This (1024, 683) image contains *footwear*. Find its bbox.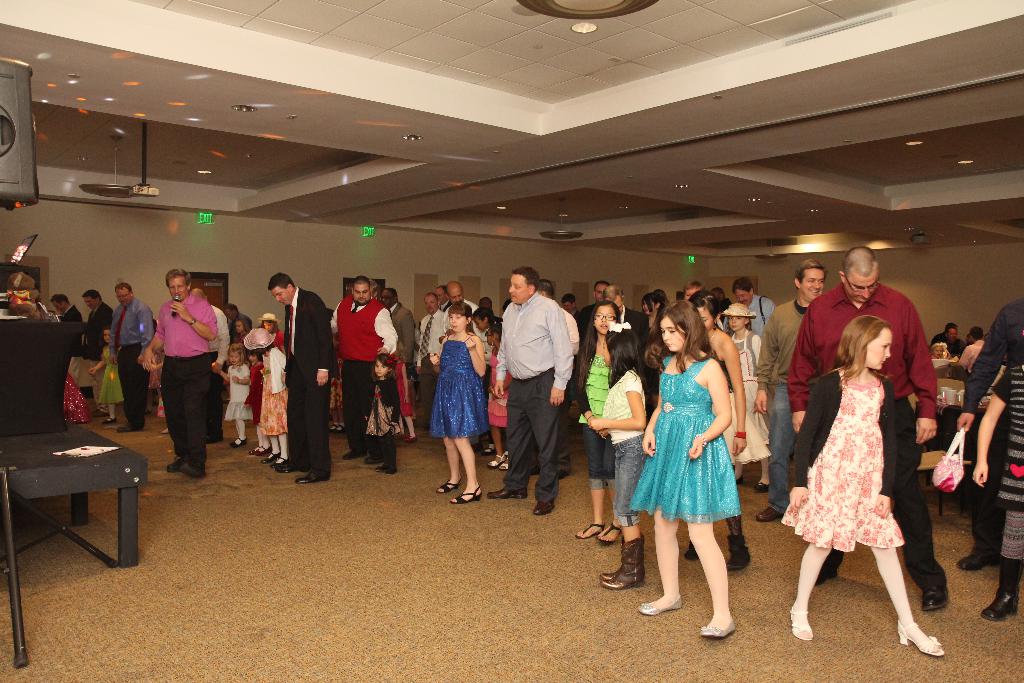
<box>258,445,269,454</box>.
